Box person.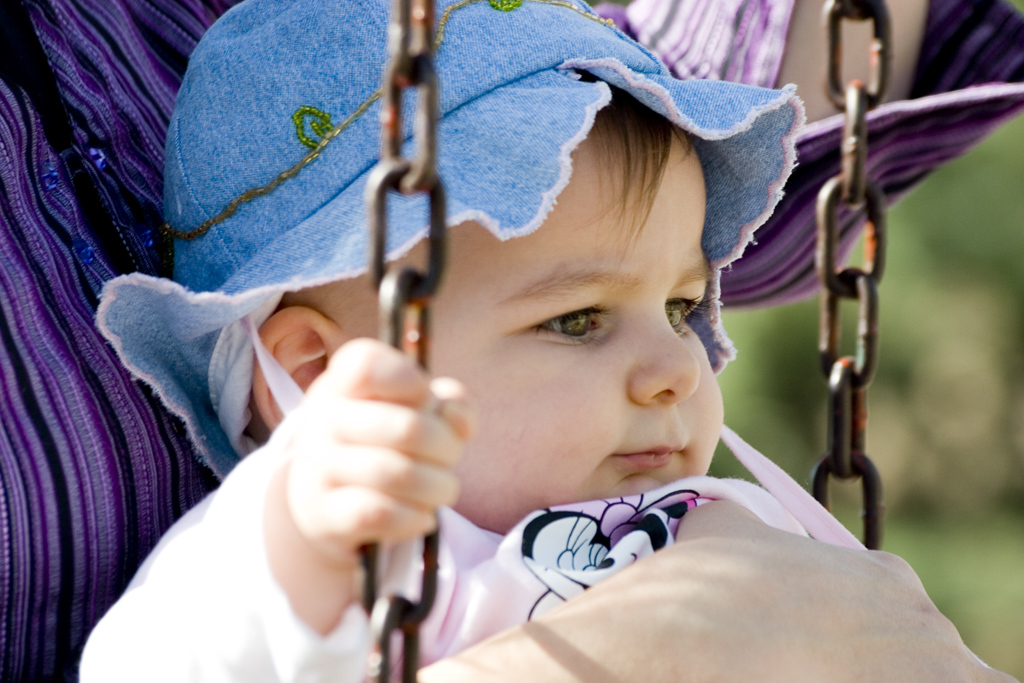
pyautogui.locateOnScreen(0, 0, 1023, 682).
